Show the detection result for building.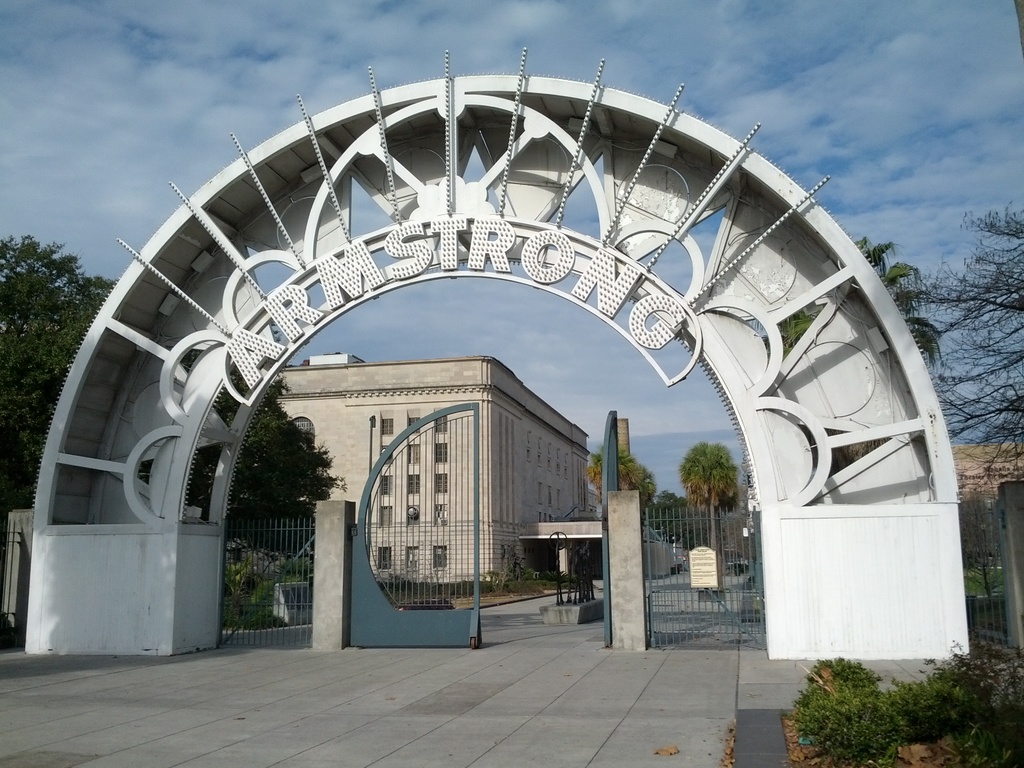
rect(272, 352, 589, 582).
